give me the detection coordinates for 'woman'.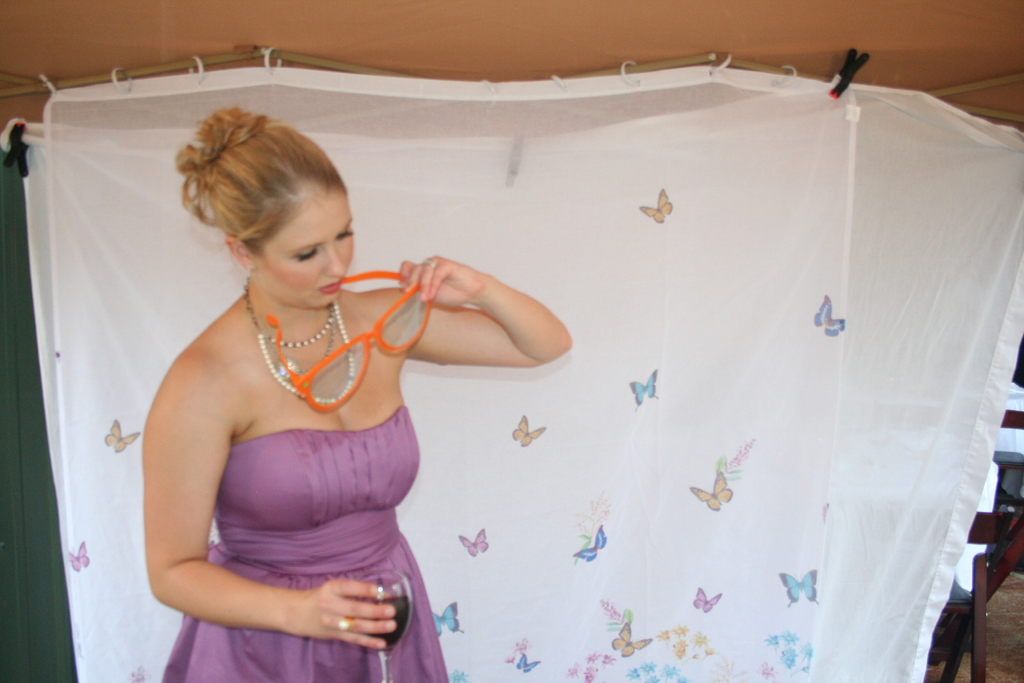
locate(140, 110, 571, 682).
